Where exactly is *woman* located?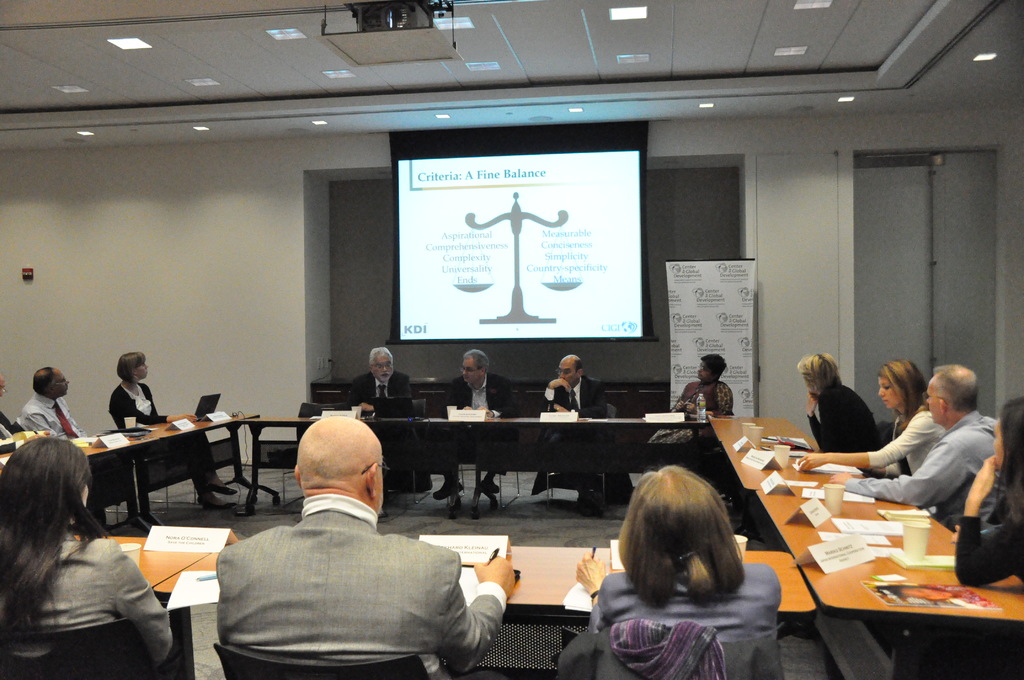
Its bounding box is (797,352,884,476).
